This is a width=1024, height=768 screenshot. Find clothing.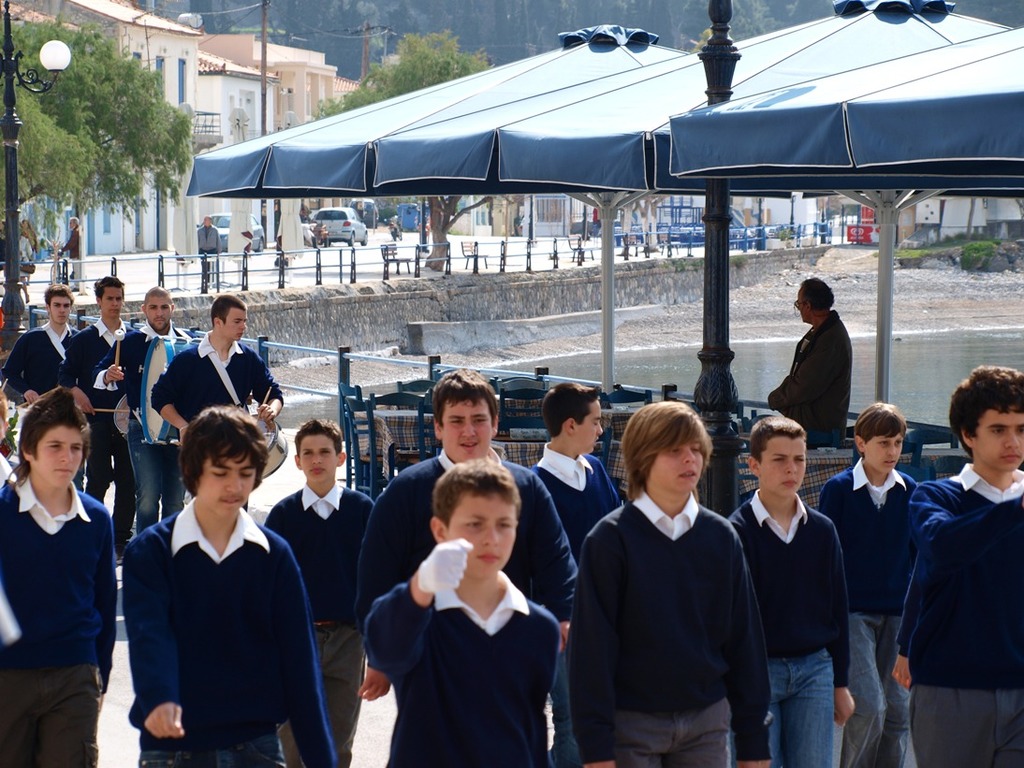
Bounding box: l=196, t=225, r=217, b=286.
